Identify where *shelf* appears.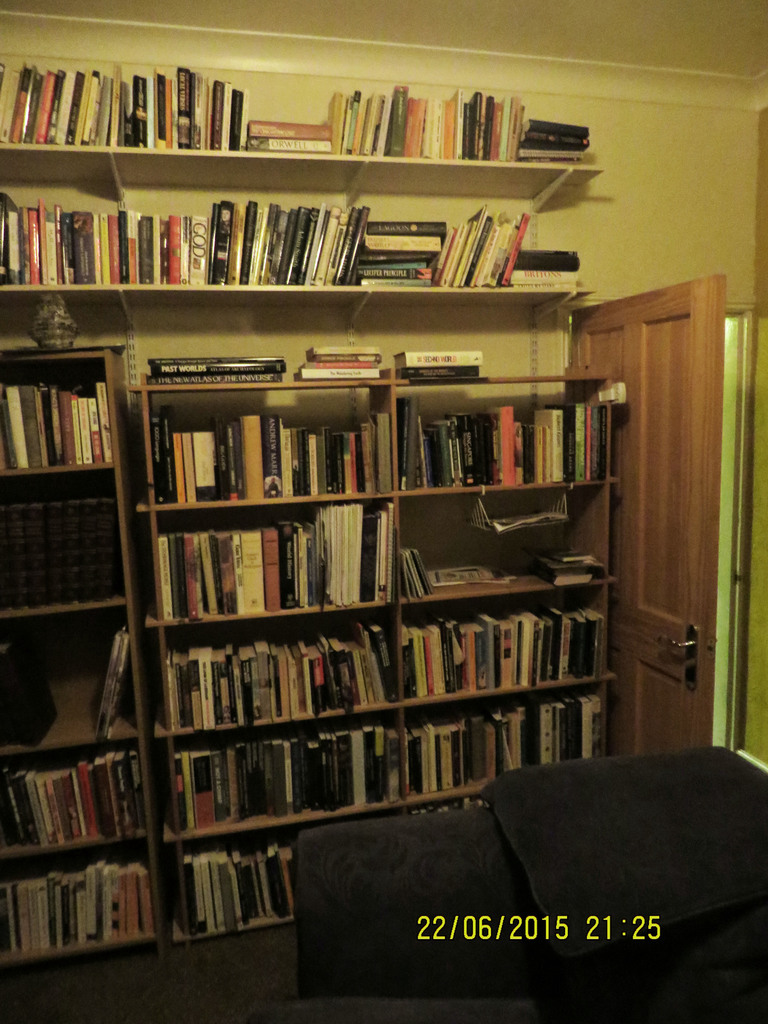
Appears at 0 66 596 200.
